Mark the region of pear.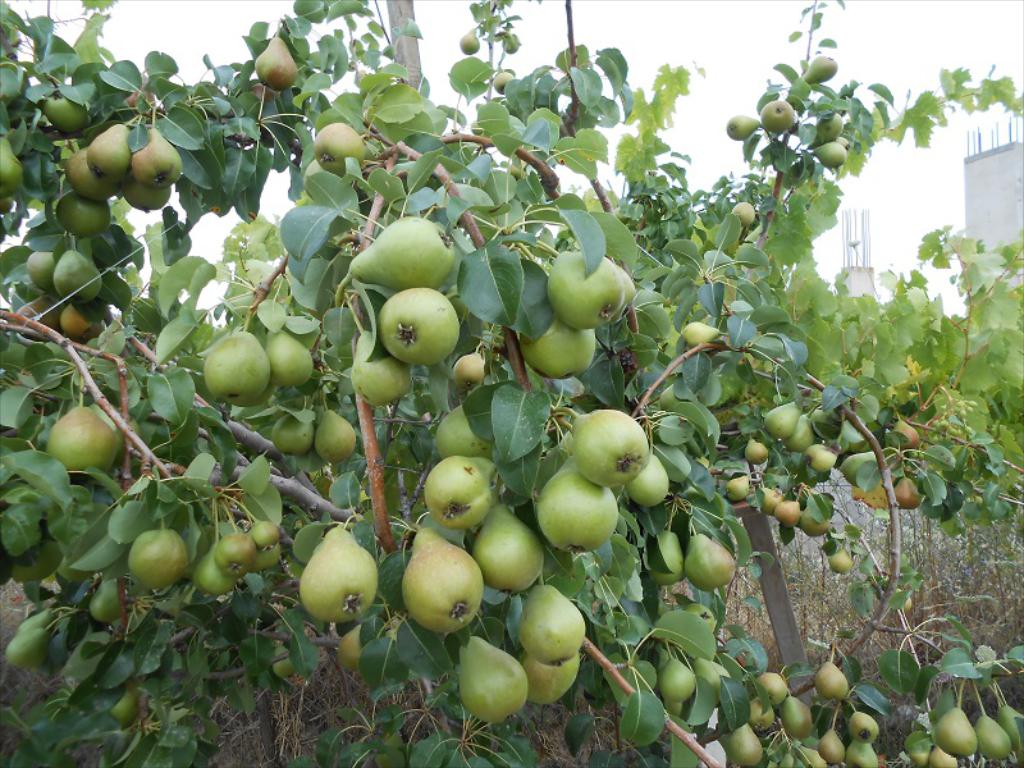
Region: [270, 641, 296, 678].
